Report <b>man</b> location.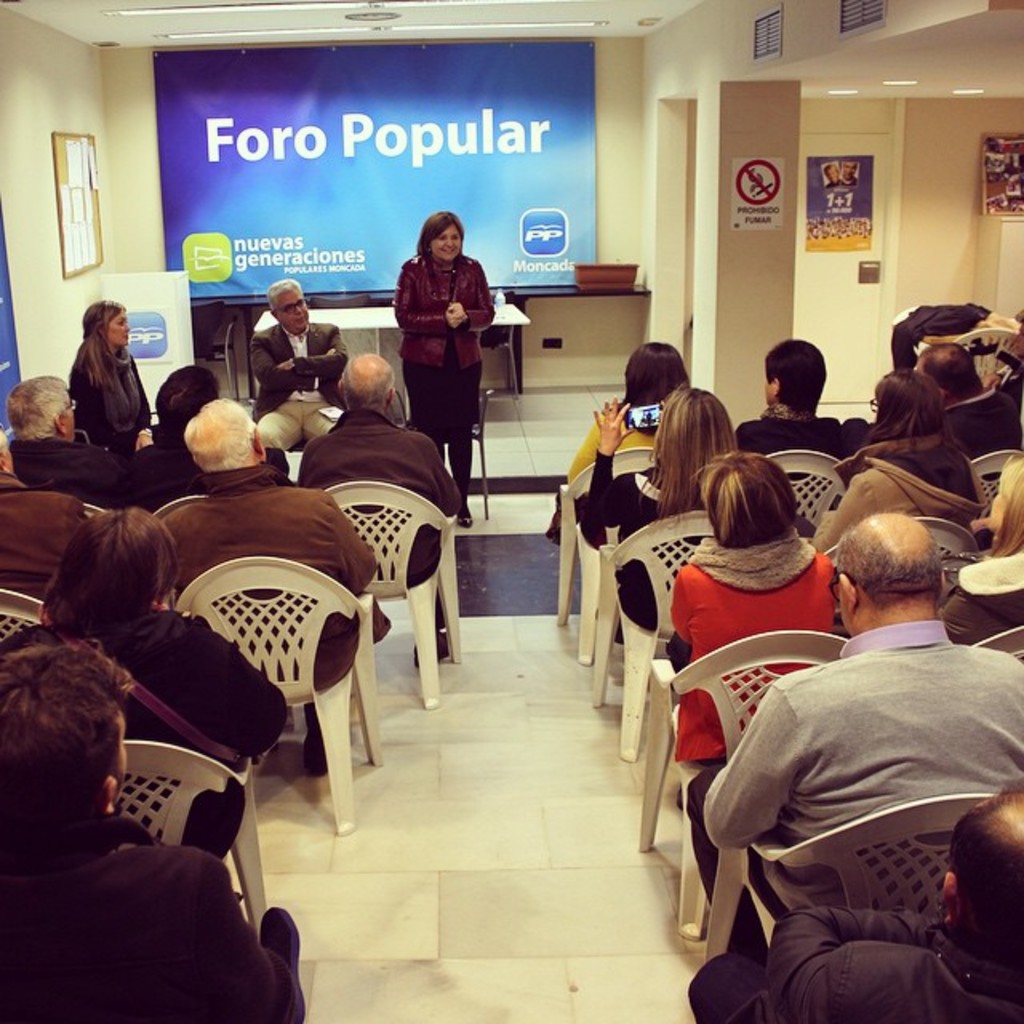
Report: [709, 498, 1023, 1002].
